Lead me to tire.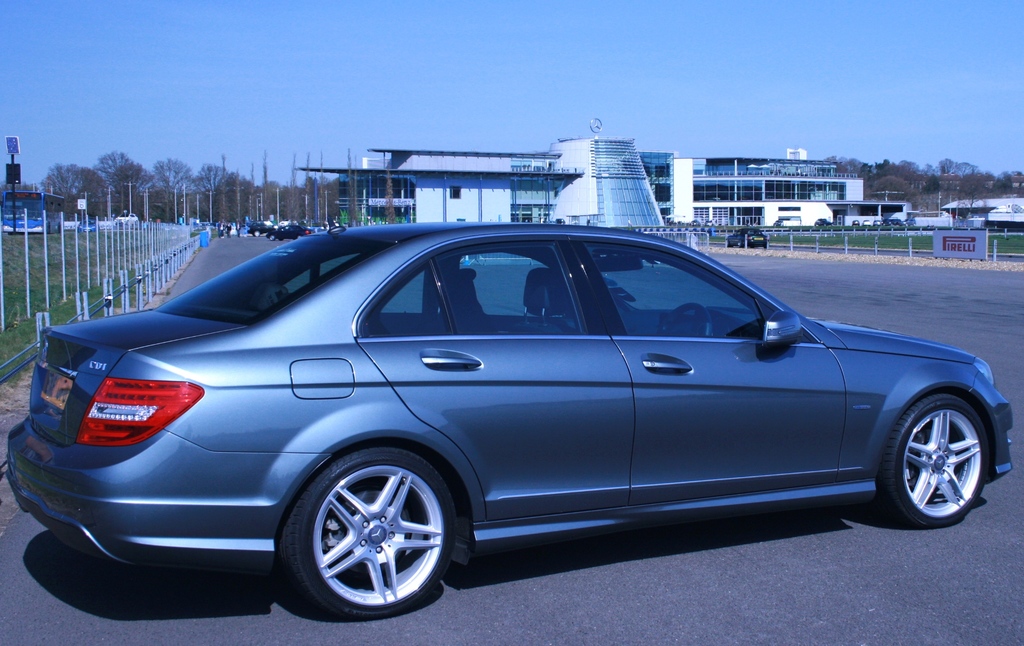
Lead to (x1=813, y1=224, x2=814, y2=226).
